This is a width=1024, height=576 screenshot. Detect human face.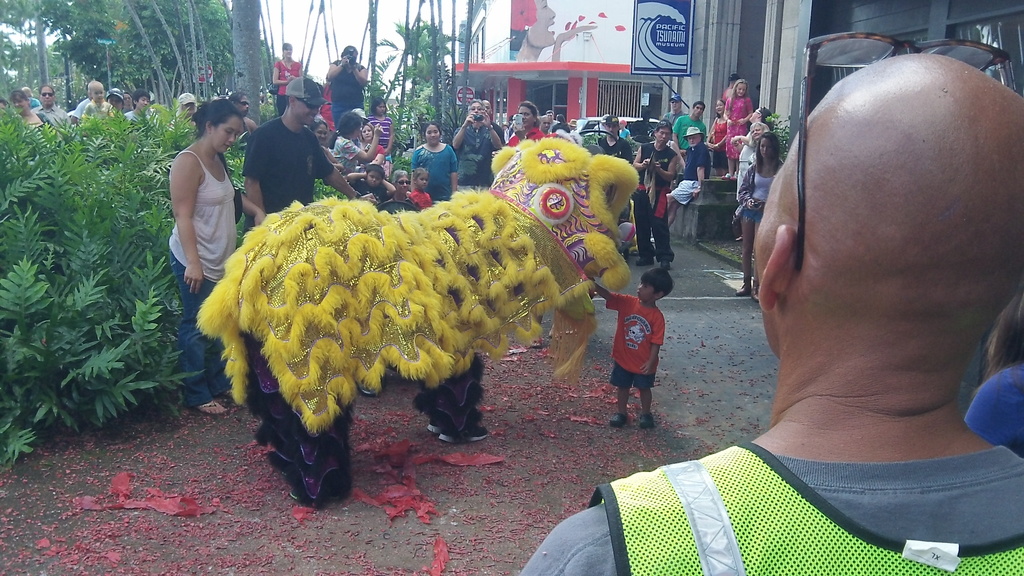
detection(529, 0, 556, 47).
